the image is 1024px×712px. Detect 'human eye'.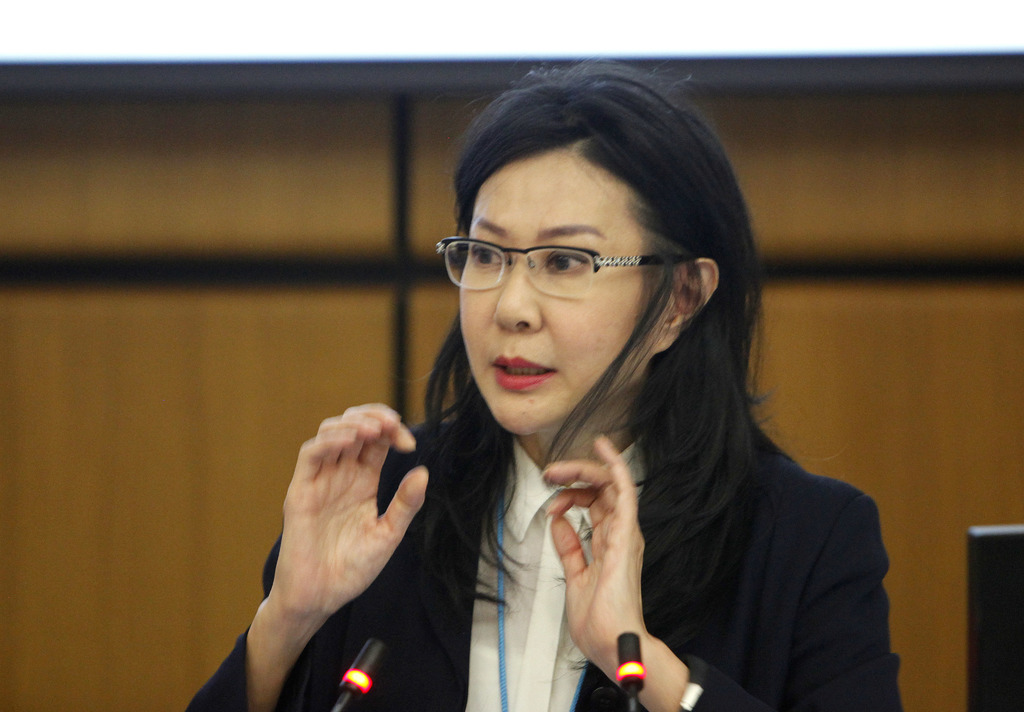
Detection: x1=467 y1=245 x2=506 y2=274.
